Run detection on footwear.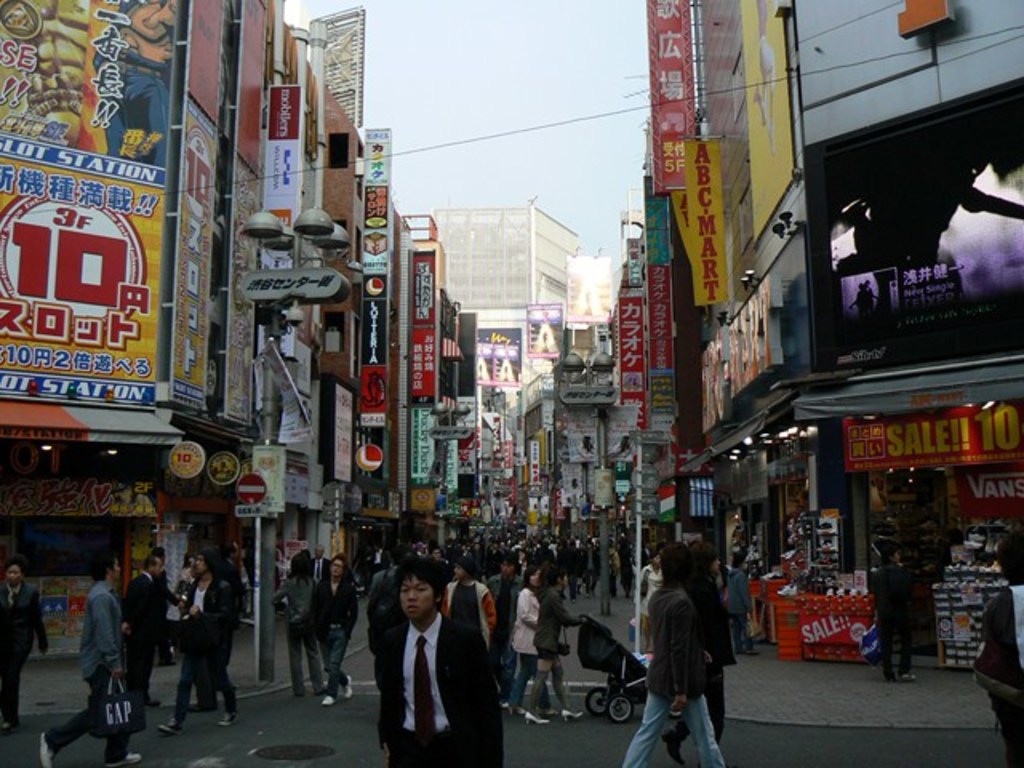
Result: [157, 717, 179, 734].
